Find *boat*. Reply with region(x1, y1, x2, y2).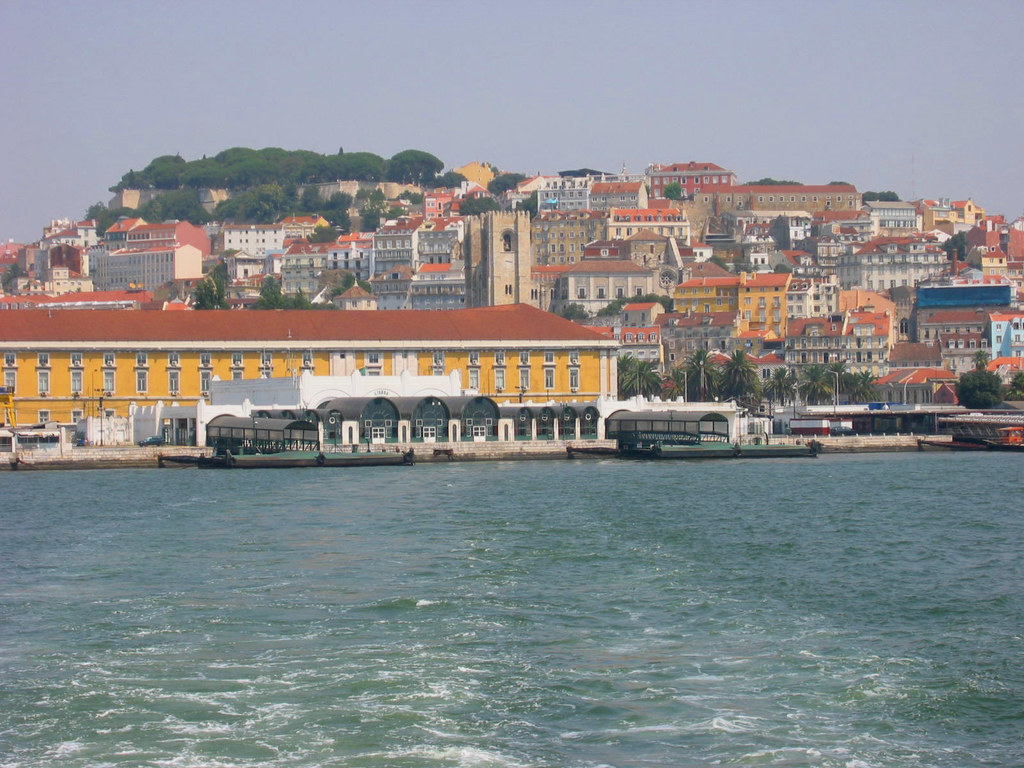
region(611, 424, 842, 456).
